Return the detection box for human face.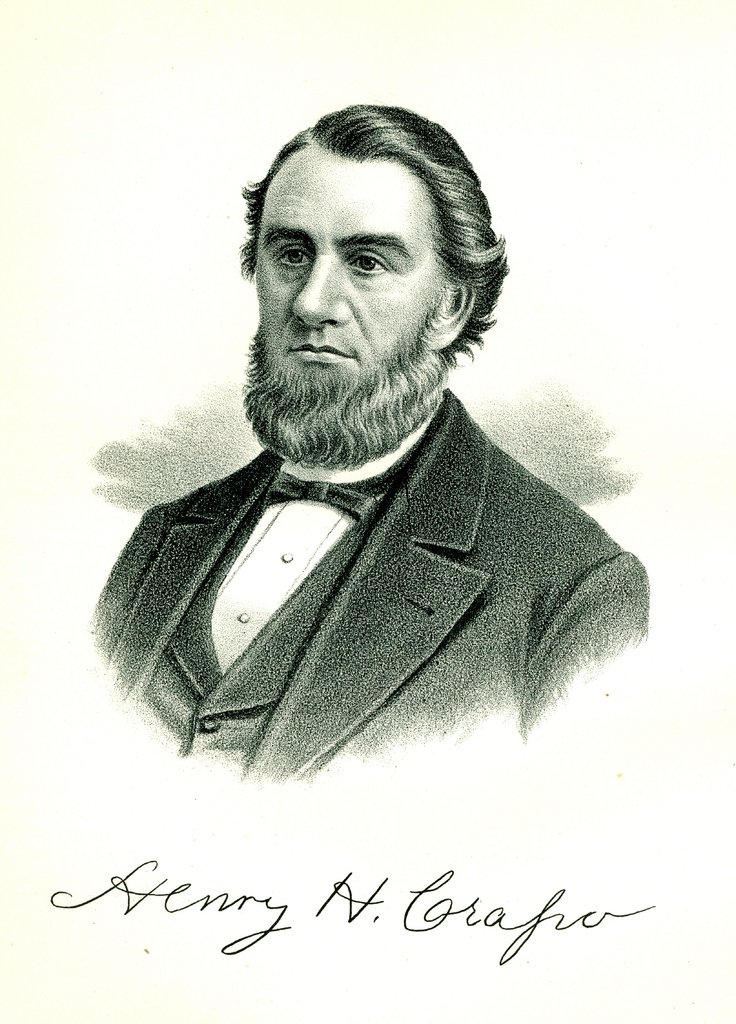
box(257, 140, 444, 416).
